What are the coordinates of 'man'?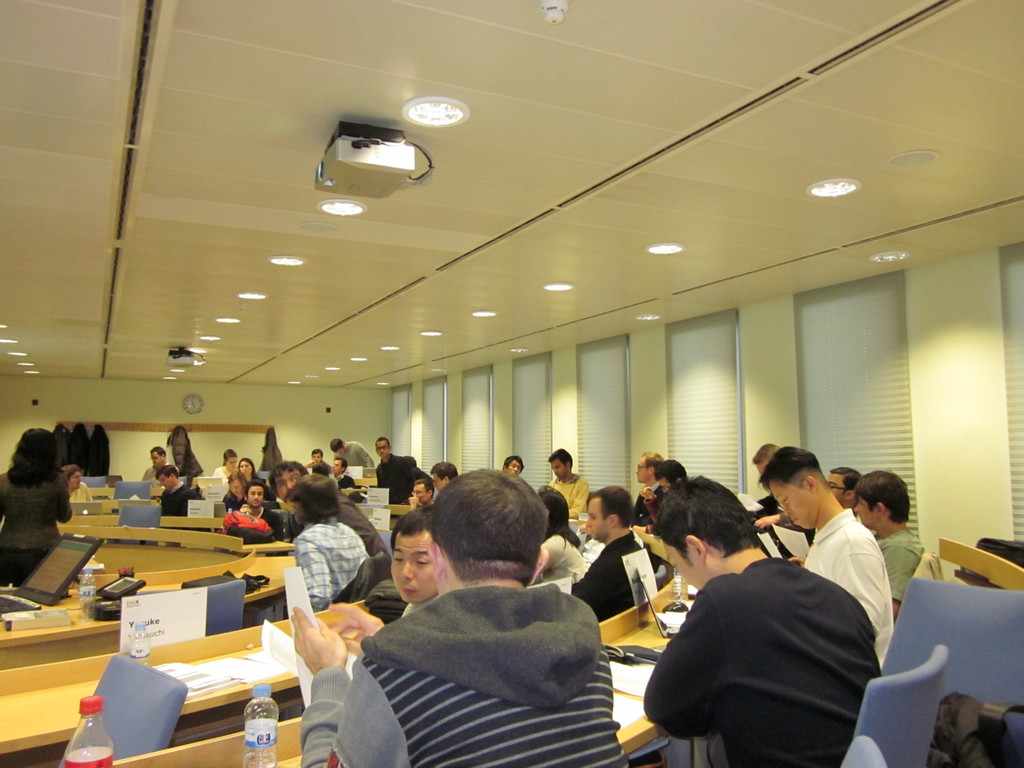
641 474 883 767.
